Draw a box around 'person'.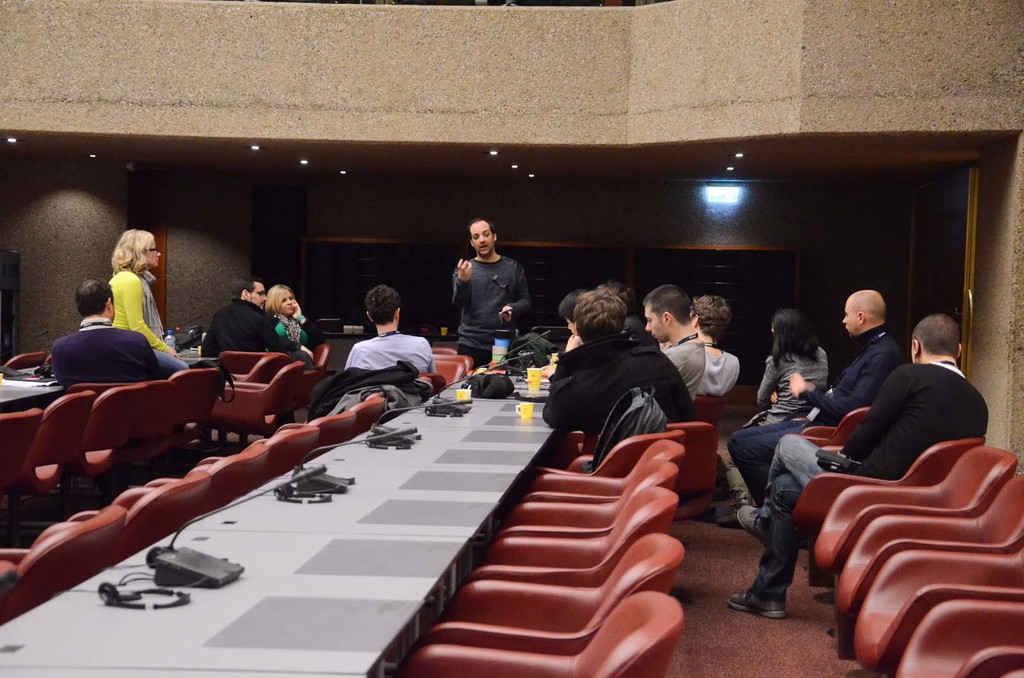
{"left": 535, "top": 290, "right": 689, "bottom": 451}.
